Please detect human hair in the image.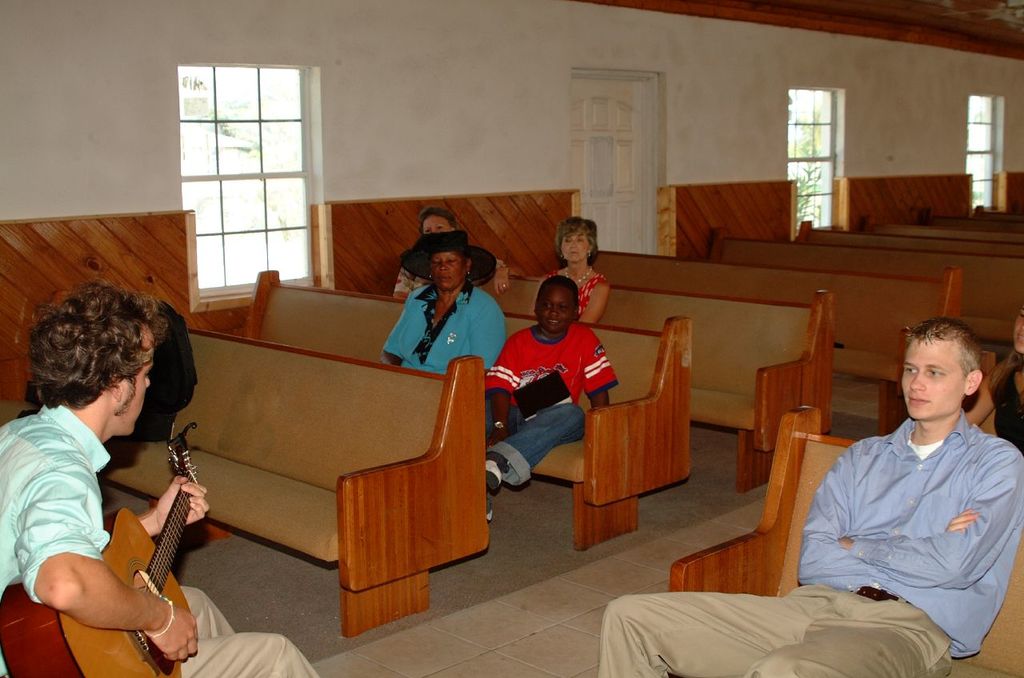
bbox=[33, 281, 167, 406].
